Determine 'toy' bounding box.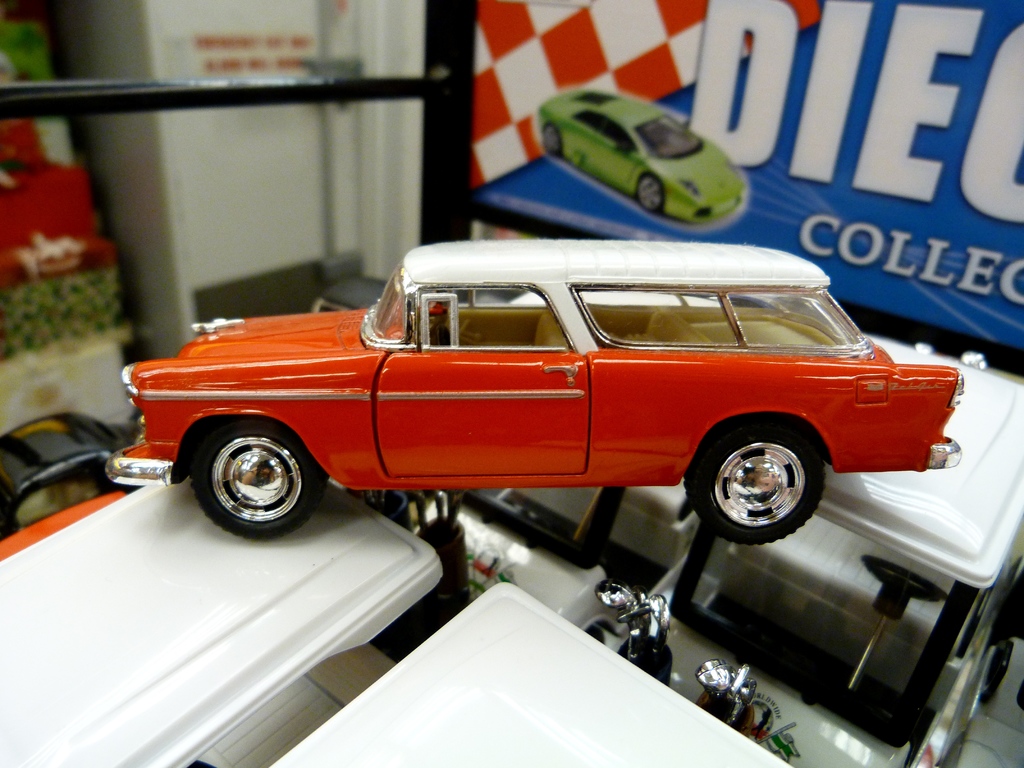
Determined: 534:86:752:221.
